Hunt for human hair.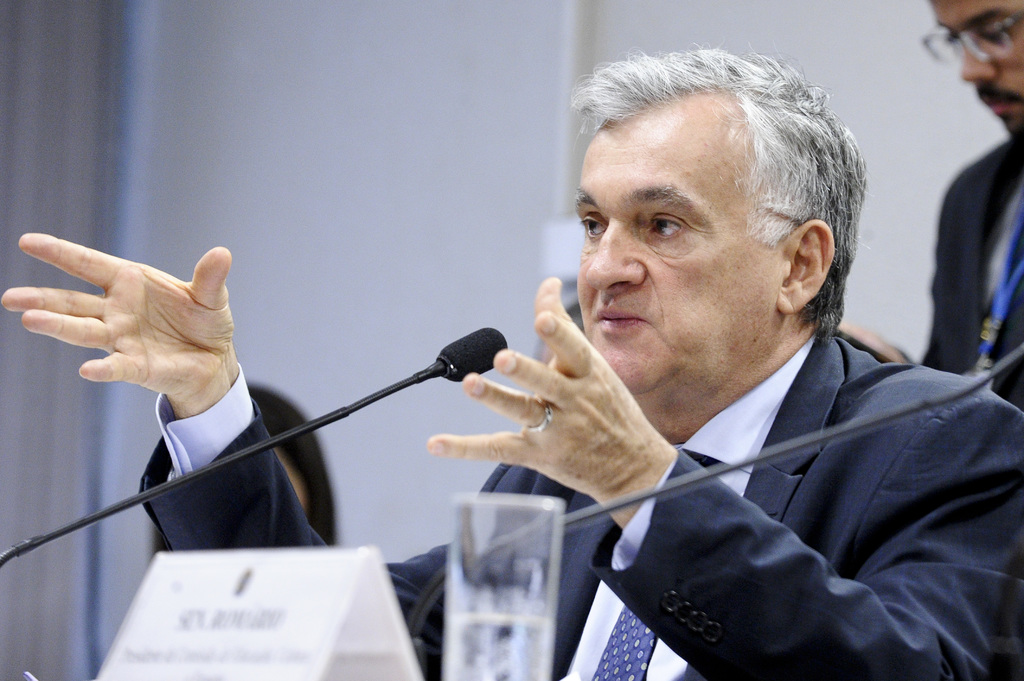
Hunted down at left=563, top=69, right=863, bottom=344.
